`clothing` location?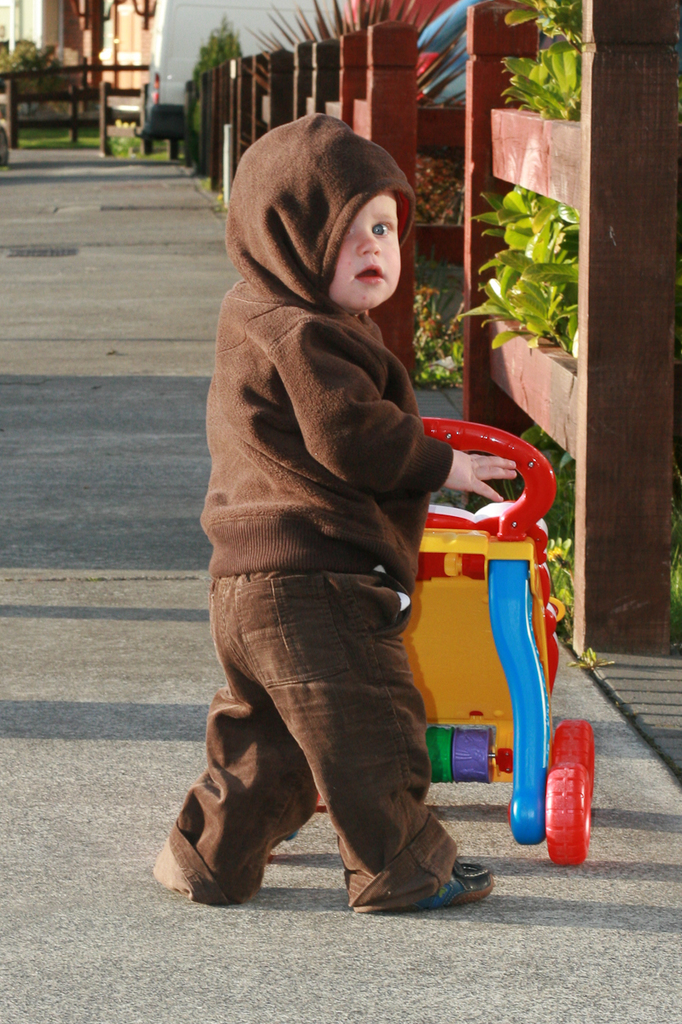
x1=190, y1=122, x2=487, y2=911
